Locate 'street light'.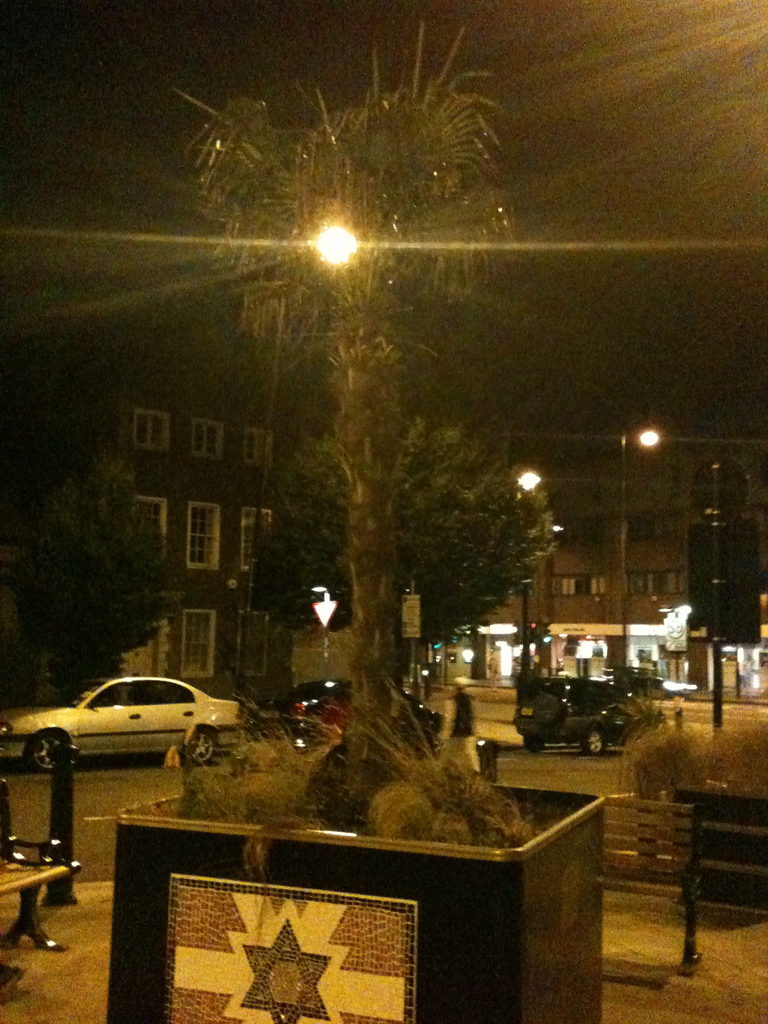
Bounding box: l=502, t=465, r=543, b=682.
